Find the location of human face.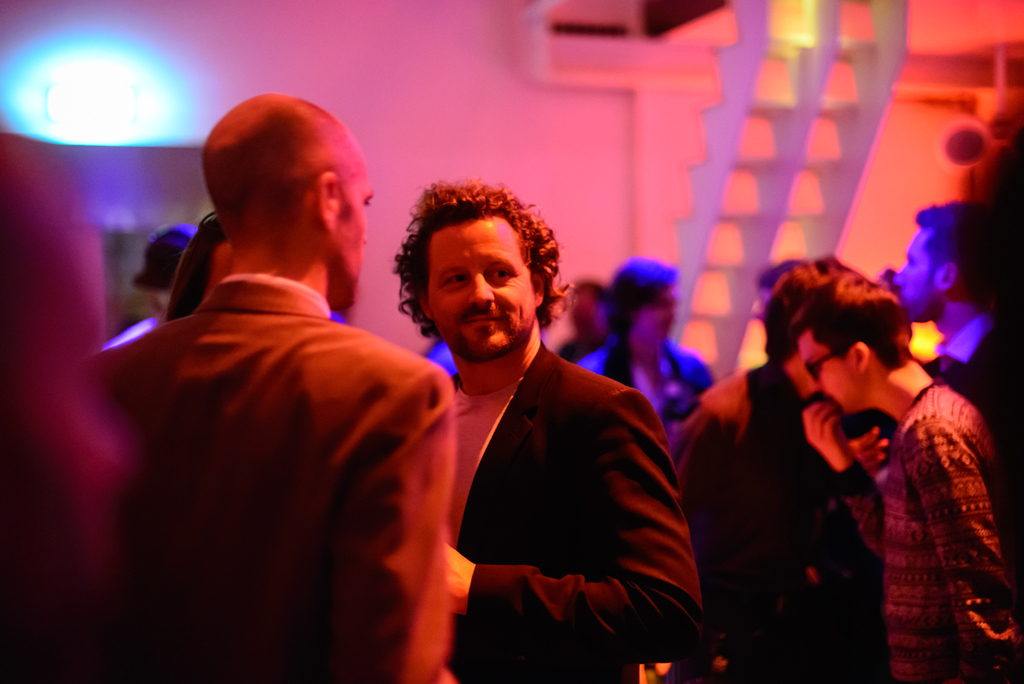
Location: region(426, 220, 535, 361).
